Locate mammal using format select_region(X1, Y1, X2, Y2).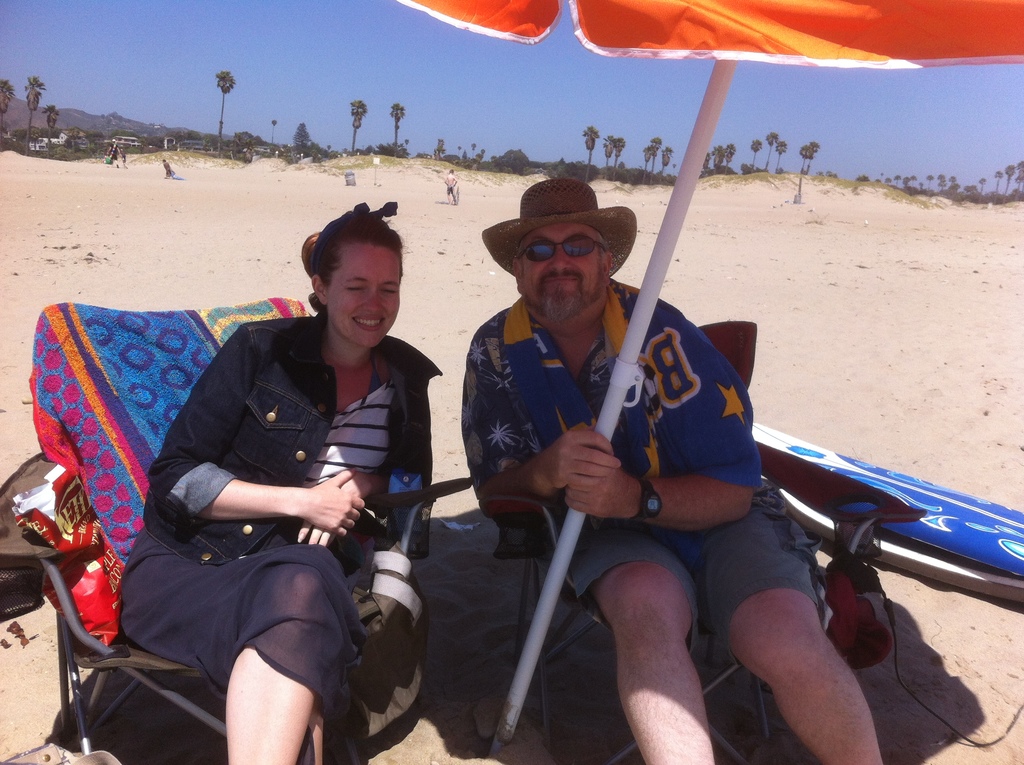
select_region(112, 145, 118, 165).
